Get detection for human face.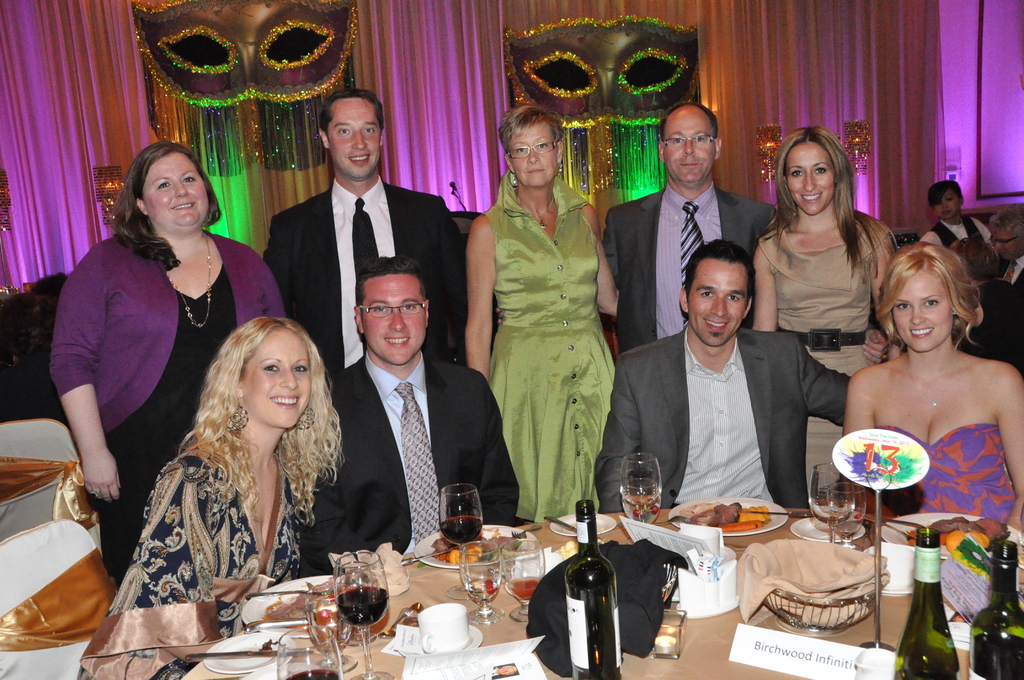
Detection: {"x1": 660, "y1": 103, "x2": 717, "y2": 184}.
